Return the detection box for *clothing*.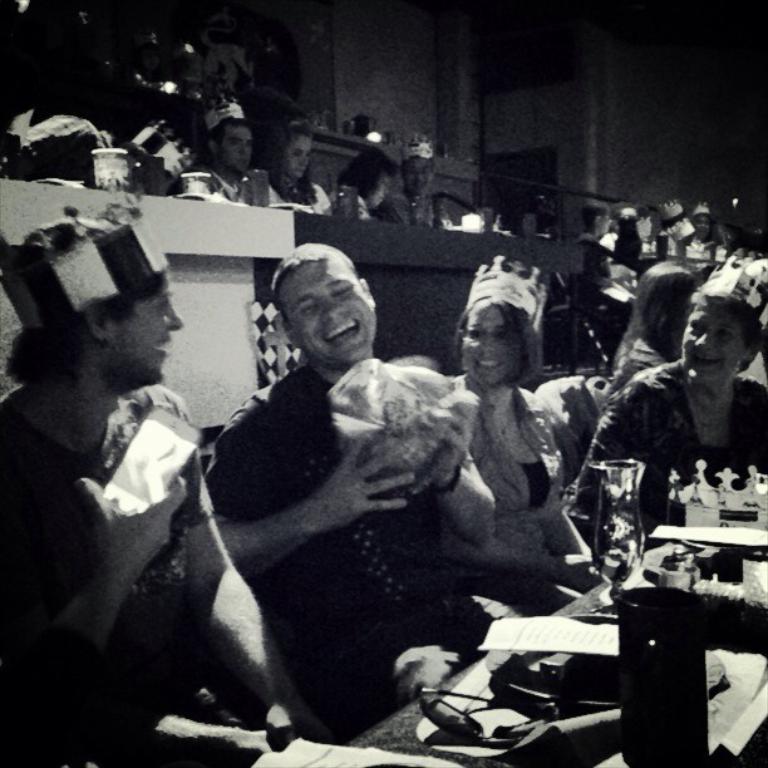
detection(0, 383, 264, 767).
